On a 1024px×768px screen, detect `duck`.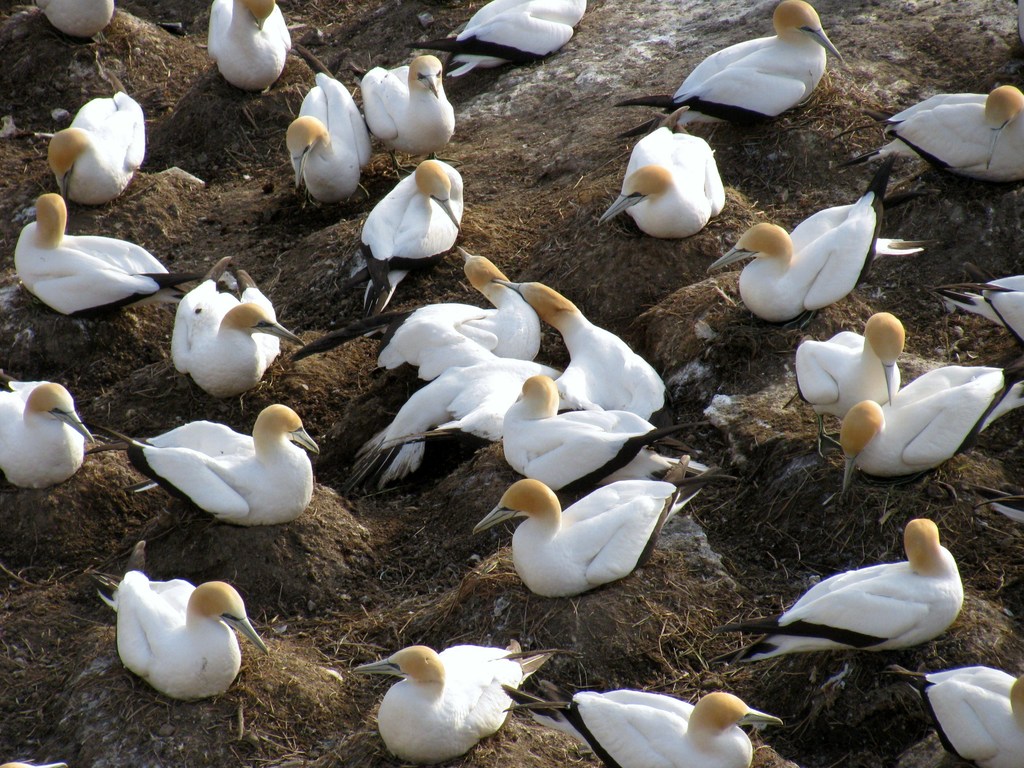
l=876, t=666, r=1023, b=767.
